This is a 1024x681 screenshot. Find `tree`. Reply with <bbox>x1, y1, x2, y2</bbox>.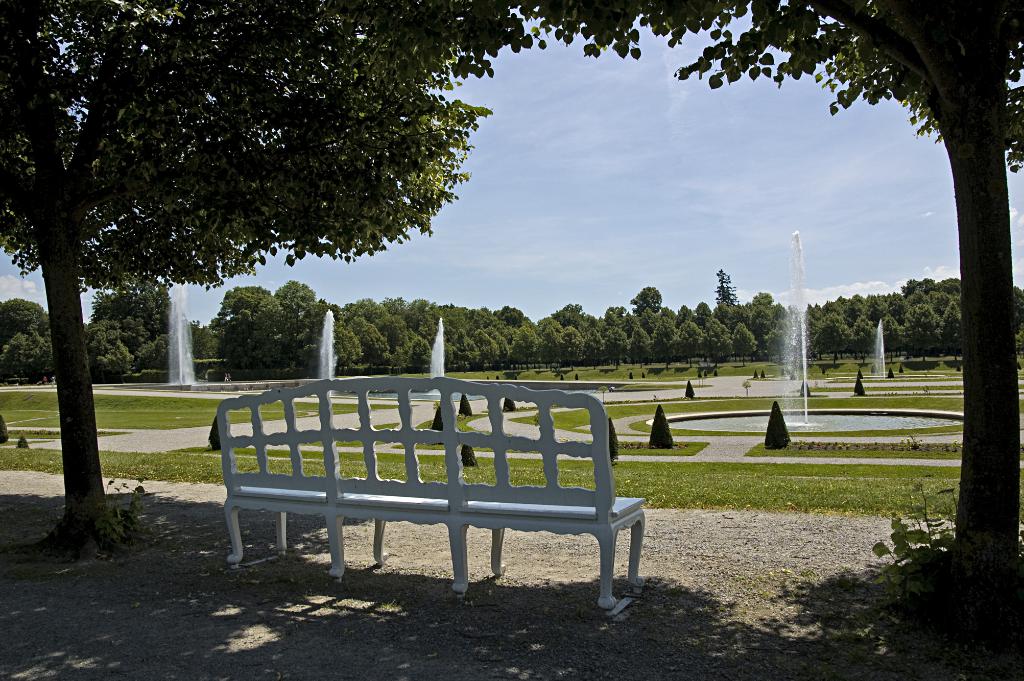
<bbox>552, 300, 591, 325</bbox>.
